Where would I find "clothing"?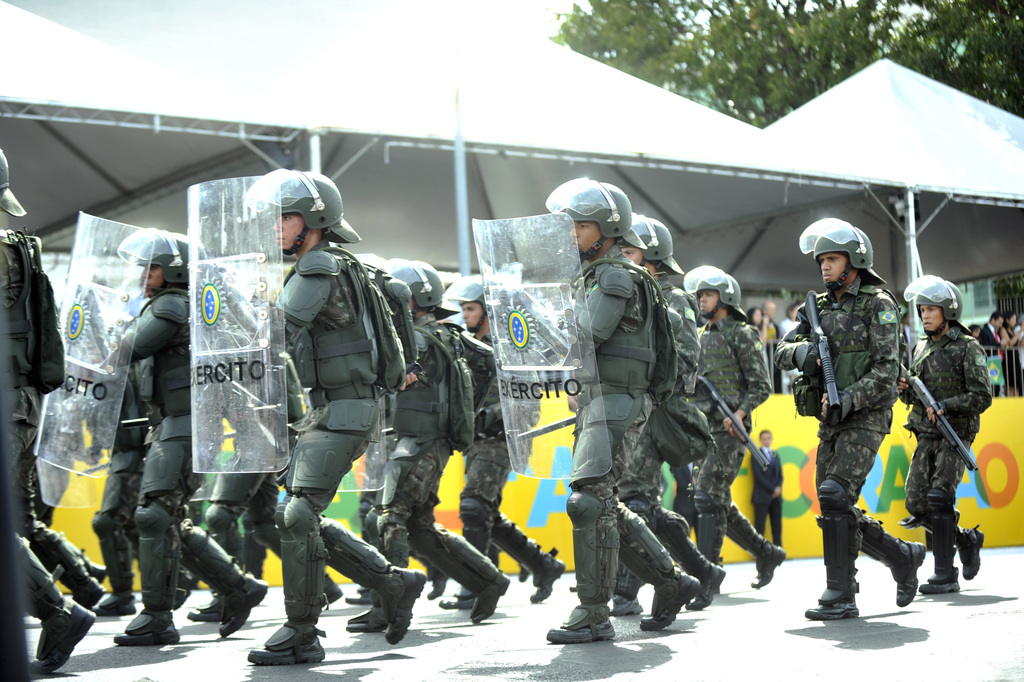
At [left=557, top=239, right=682, bottom=597].
